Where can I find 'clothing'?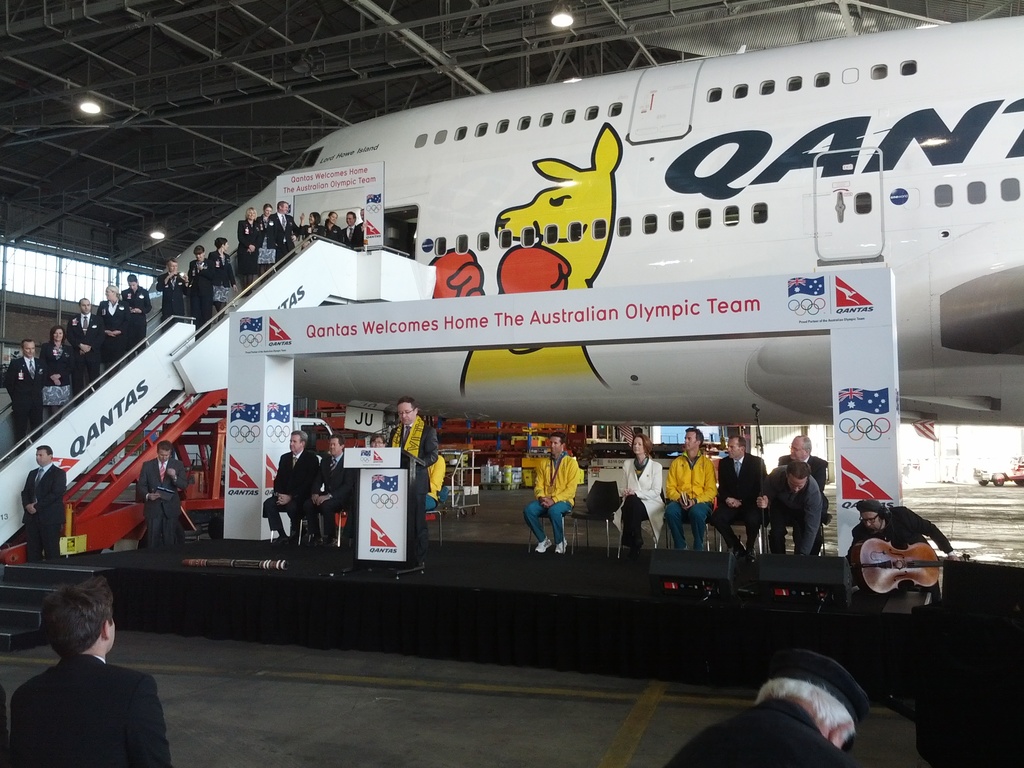
You can find it at rect(520, 454, 580, 542).
